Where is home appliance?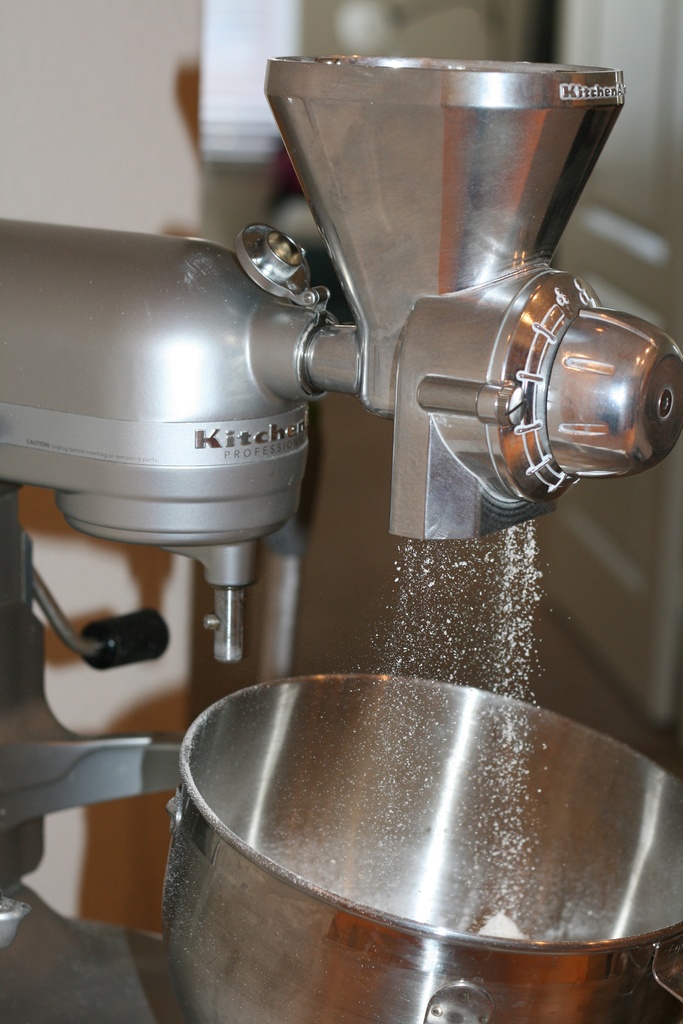
rect(9, 33, 662, 934).
